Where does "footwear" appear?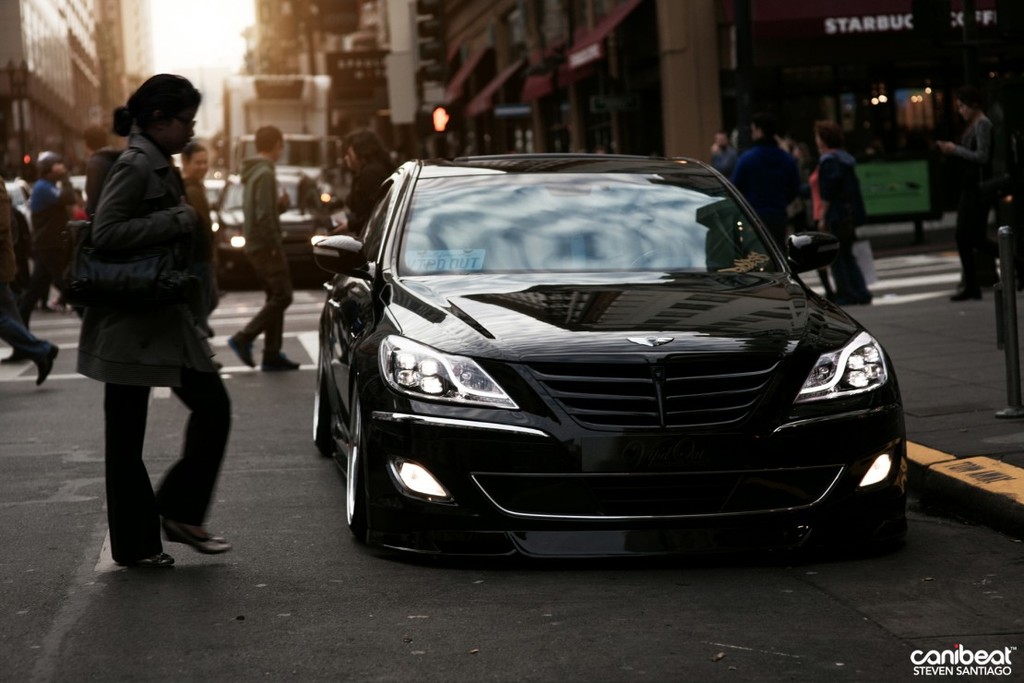
Appears at left=994, top=402, right=1023, bottom=418.
